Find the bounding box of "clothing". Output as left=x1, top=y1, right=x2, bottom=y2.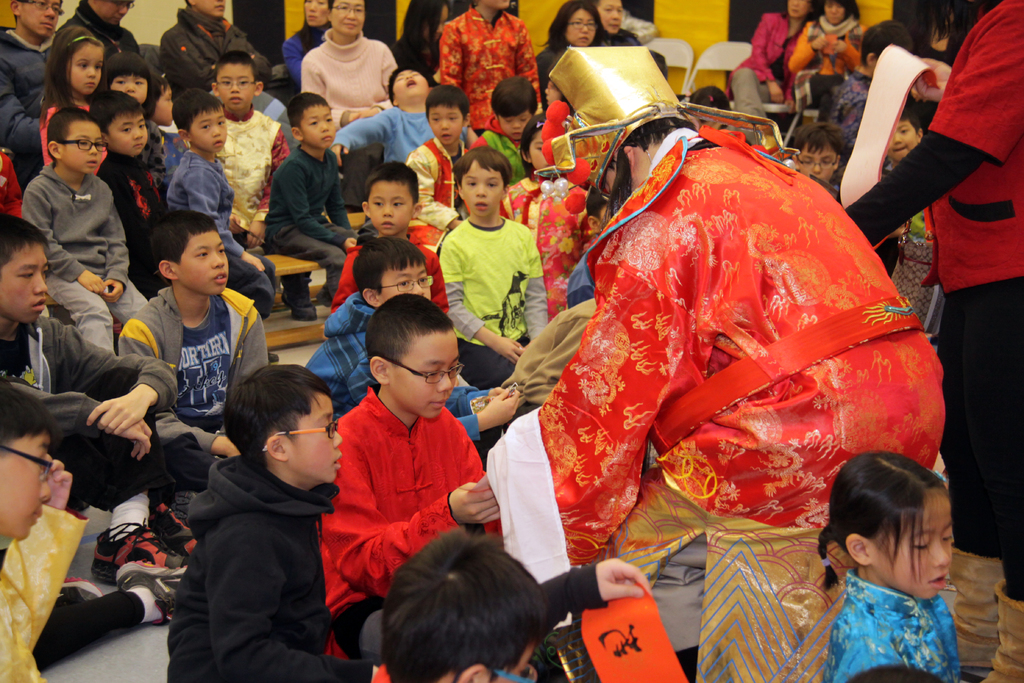
left=21, top=84, right=81, bottom=176.
